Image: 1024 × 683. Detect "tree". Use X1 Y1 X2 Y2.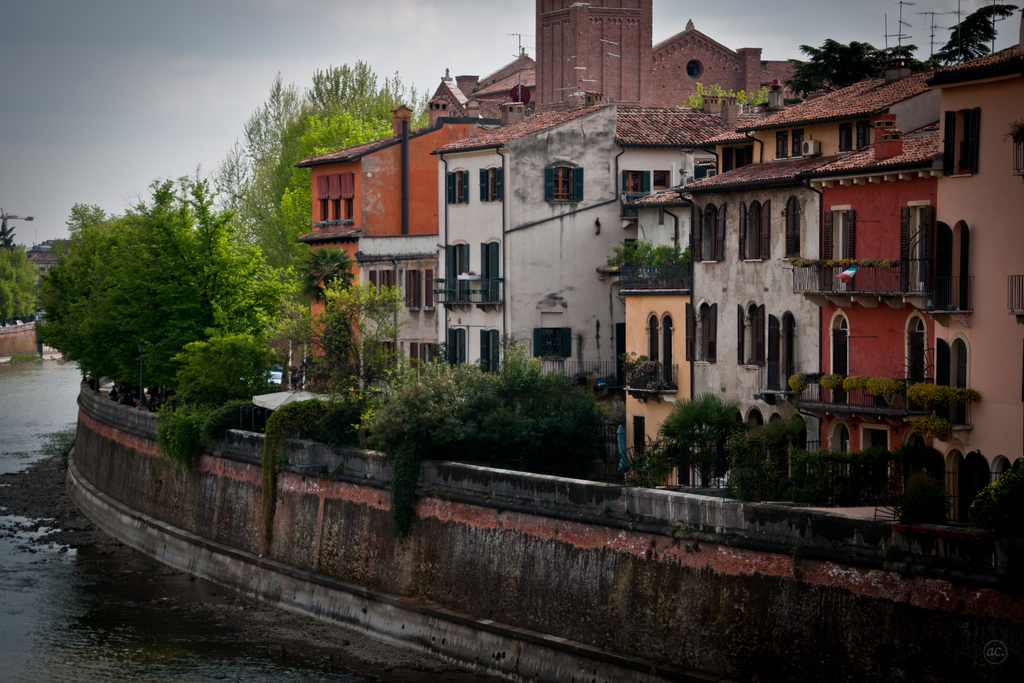
780 0 1018 92.
